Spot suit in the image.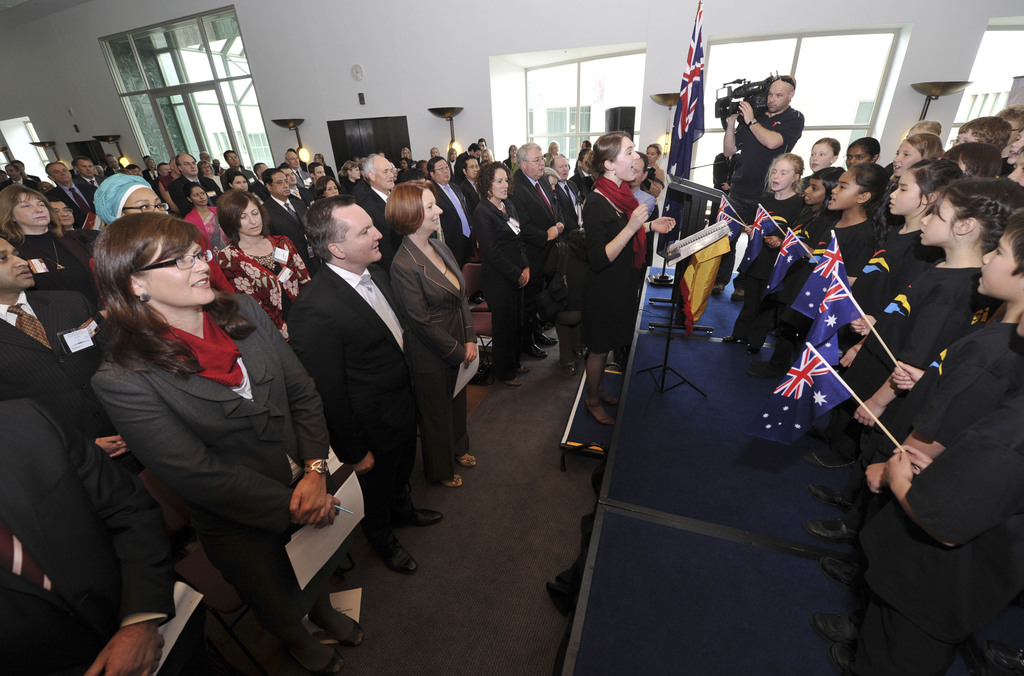
suit found at bbox=(323, 162, 335, 183).
